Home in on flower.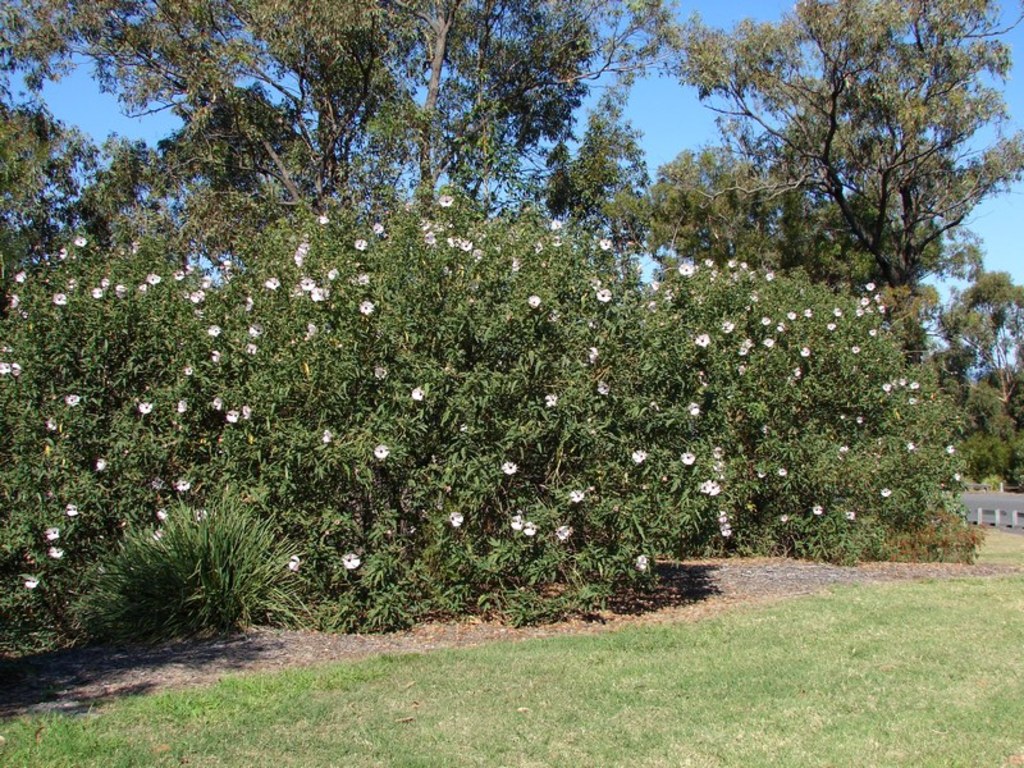
Homed in at bbox=[690, 332, 712, 351].
